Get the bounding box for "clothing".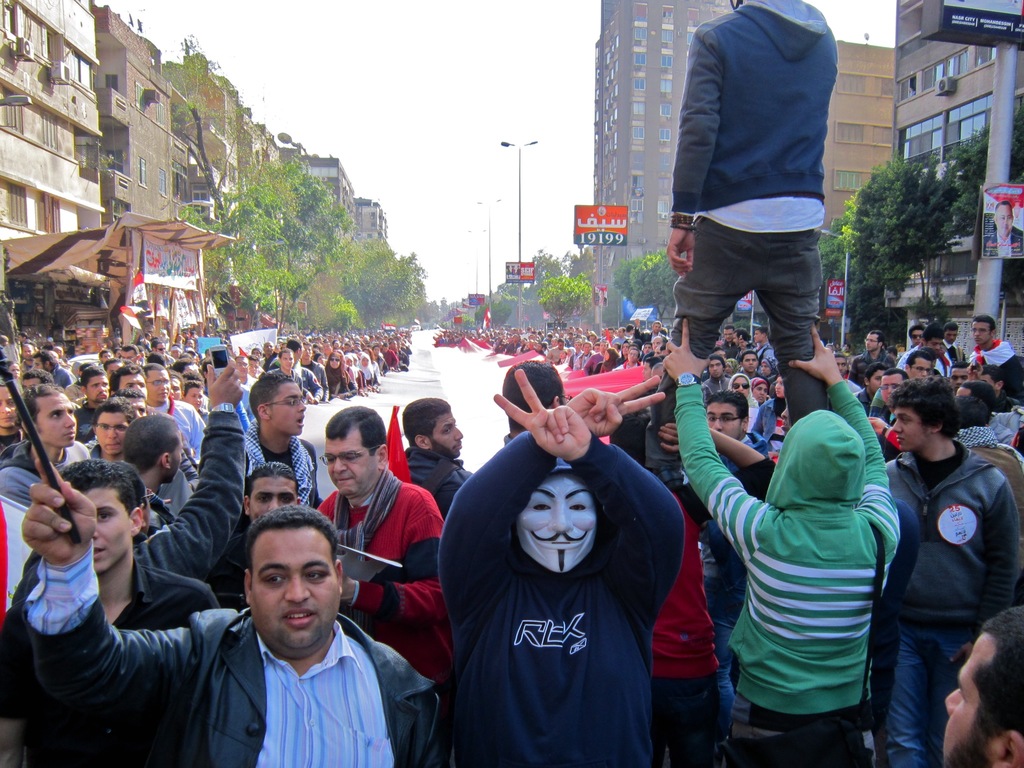
rect(883, 447, 1016, 767).
